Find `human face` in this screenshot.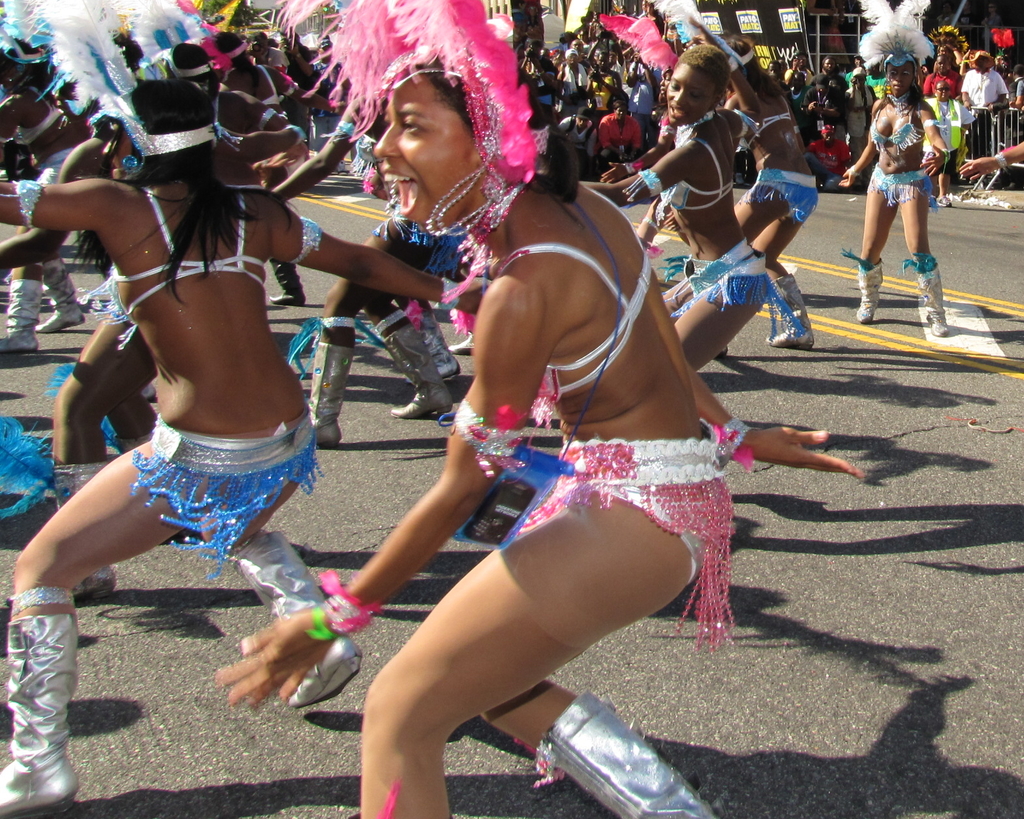
The bounding box for `human face` is l=972, t=57, r=986, b=70.
